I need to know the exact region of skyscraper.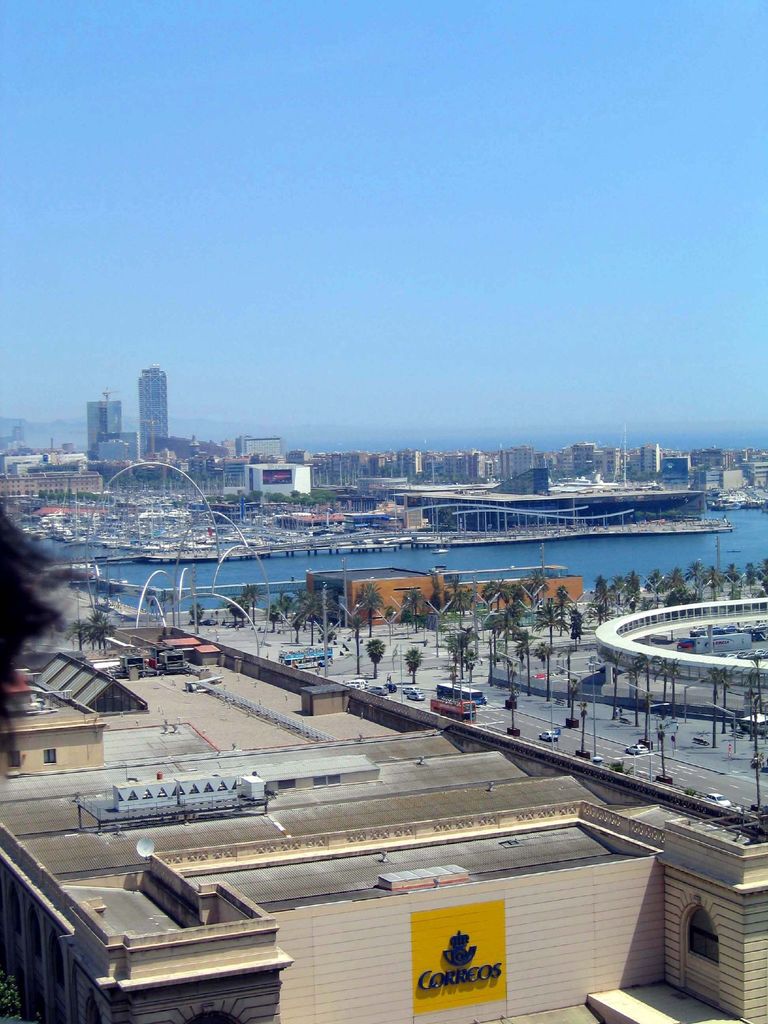
Region: select_region(131, 359, 162, 470).
